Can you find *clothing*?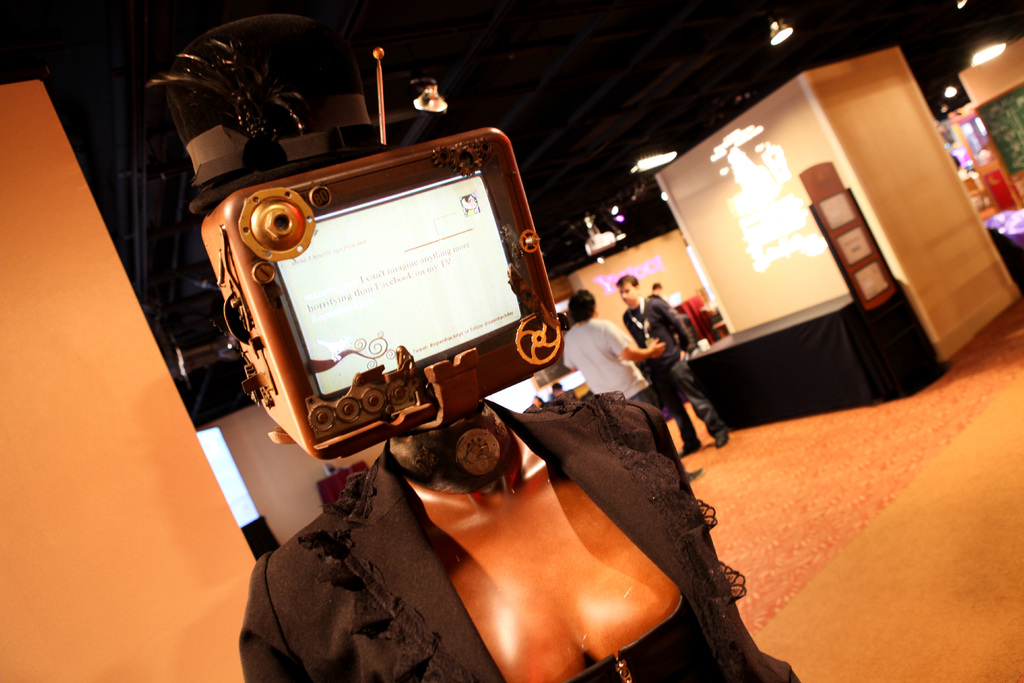
Yes, bounding box: bbox=(623, 298, 731, 446).
